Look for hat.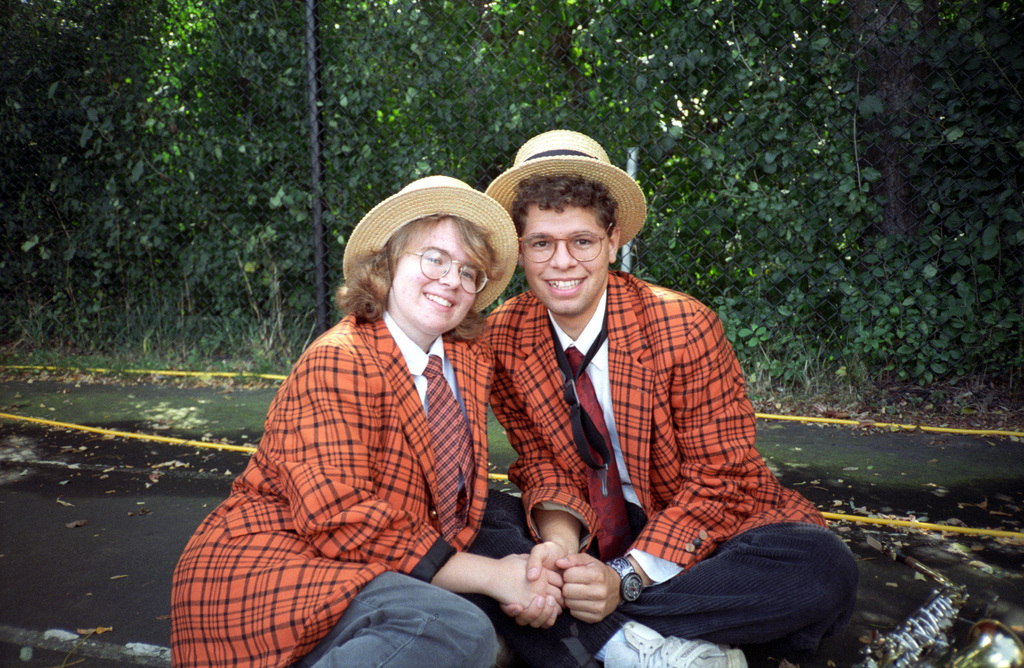
Found: <box>342,174,519,313</box>.
